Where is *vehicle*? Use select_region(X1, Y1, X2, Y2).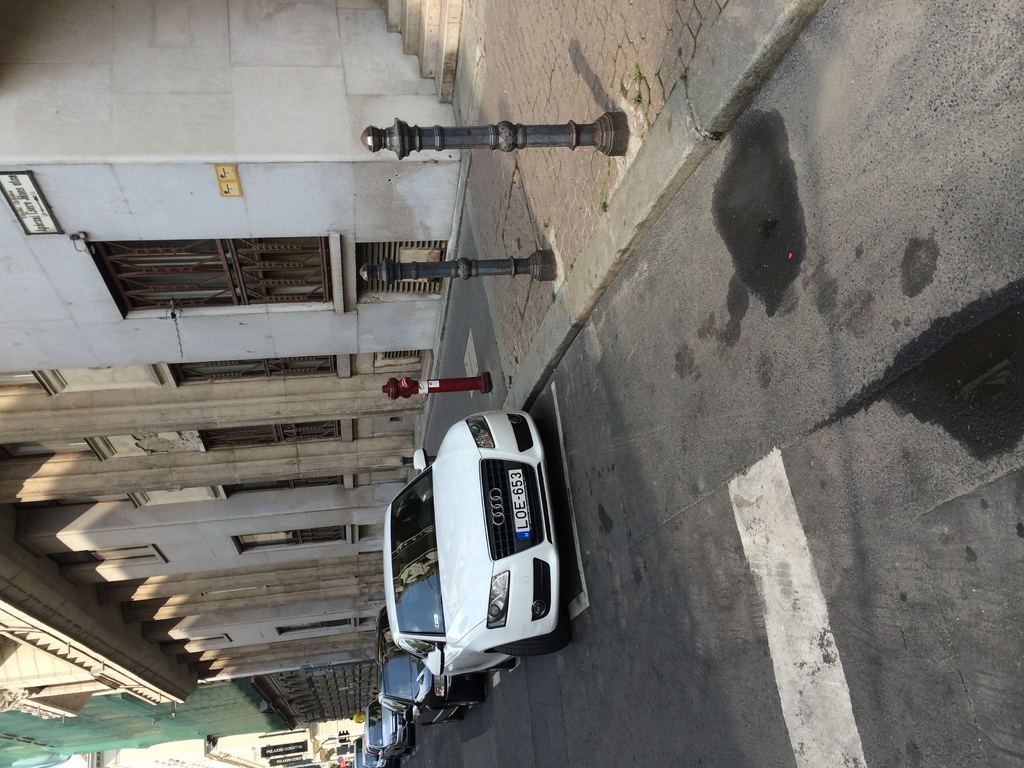
select_region(371, 702, 413, 753).
